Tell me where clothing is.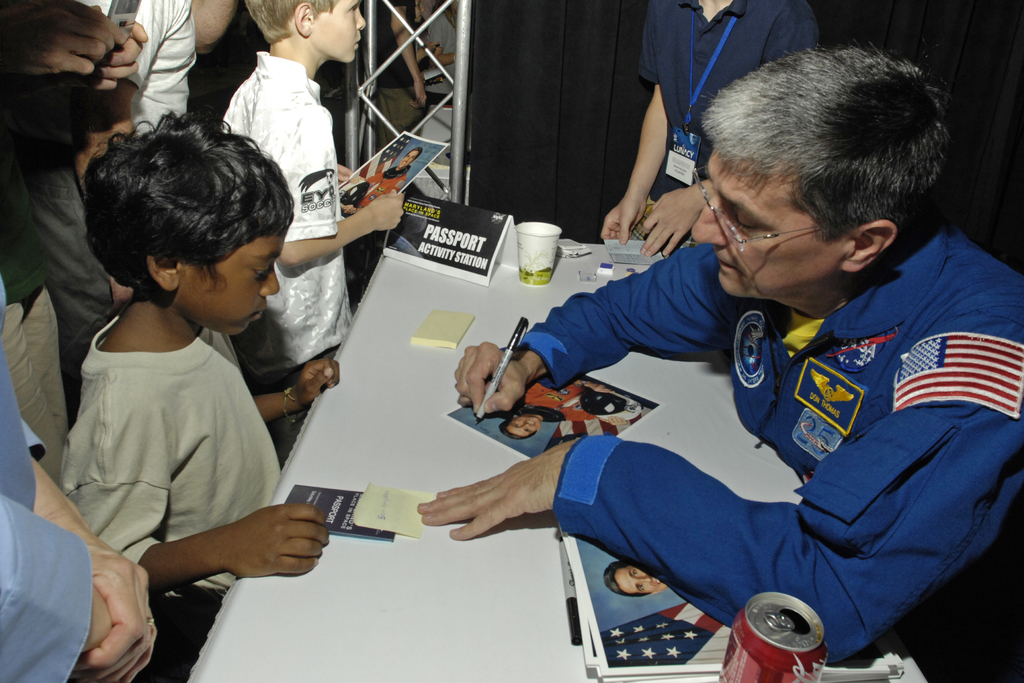
clothing is at BBox(209, 47, 364, 398).
